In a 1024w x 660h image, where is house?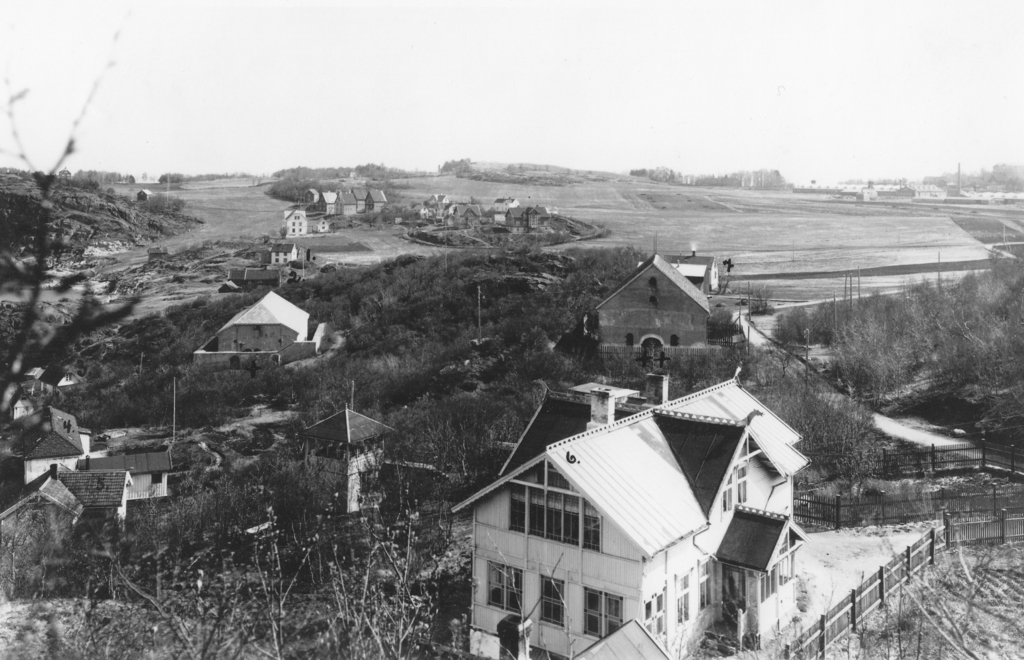
bbox(0, 402, 93, 489).
